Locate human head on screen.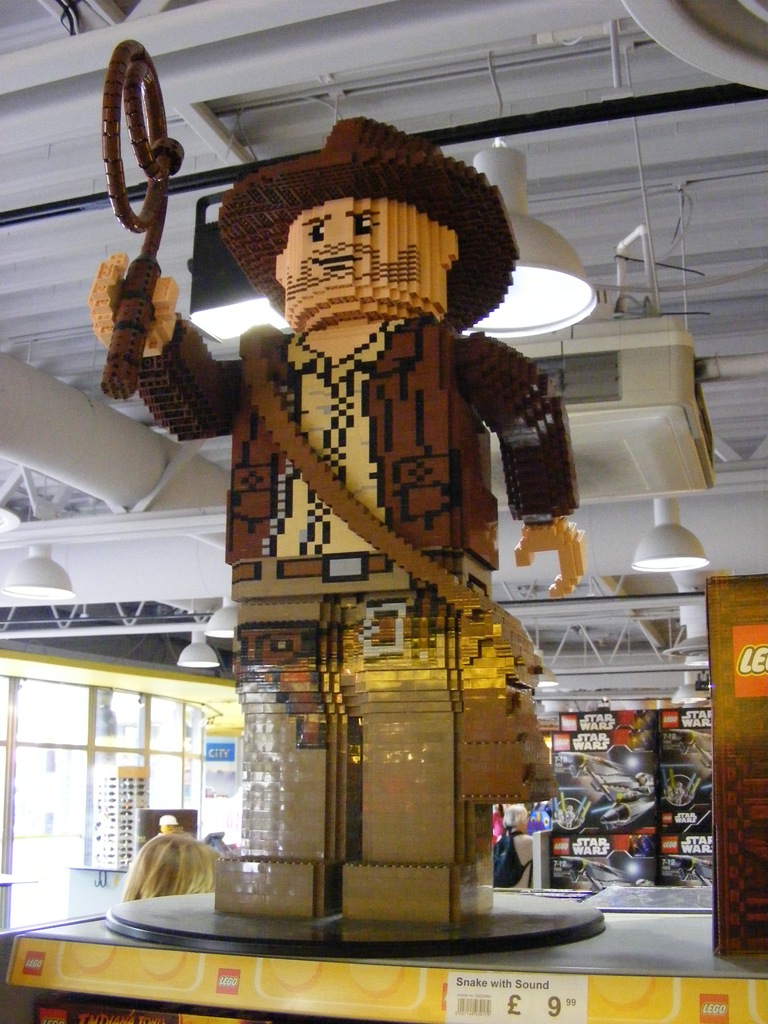
On screen at 219, 111, 515, 324.
